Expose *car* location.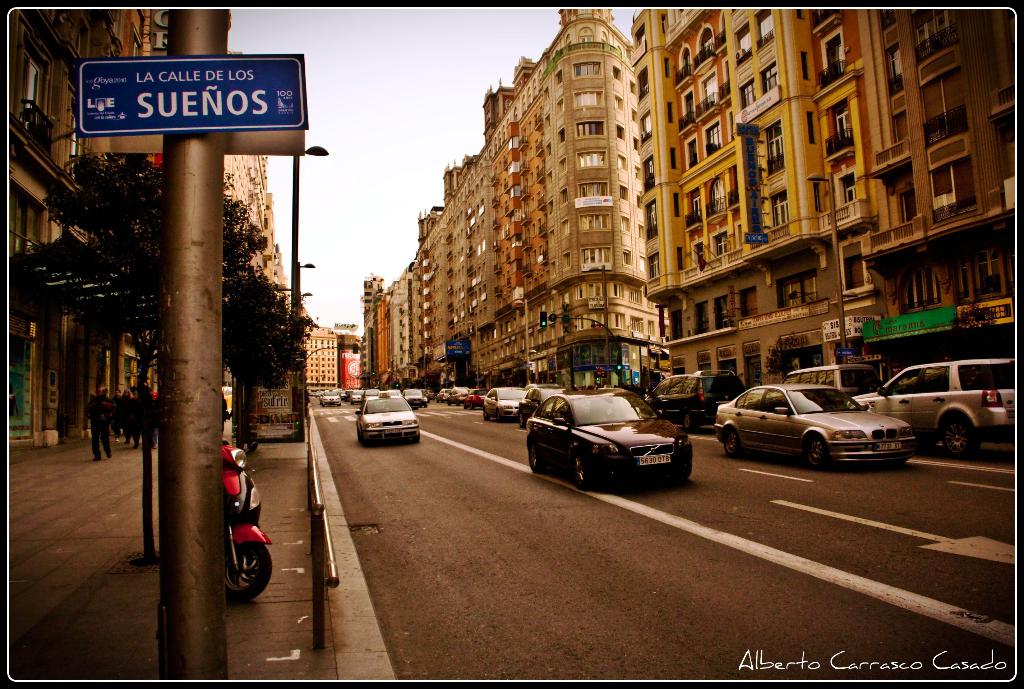
Exposed at (x1=643, y1=368, x2=746, y2=431).
